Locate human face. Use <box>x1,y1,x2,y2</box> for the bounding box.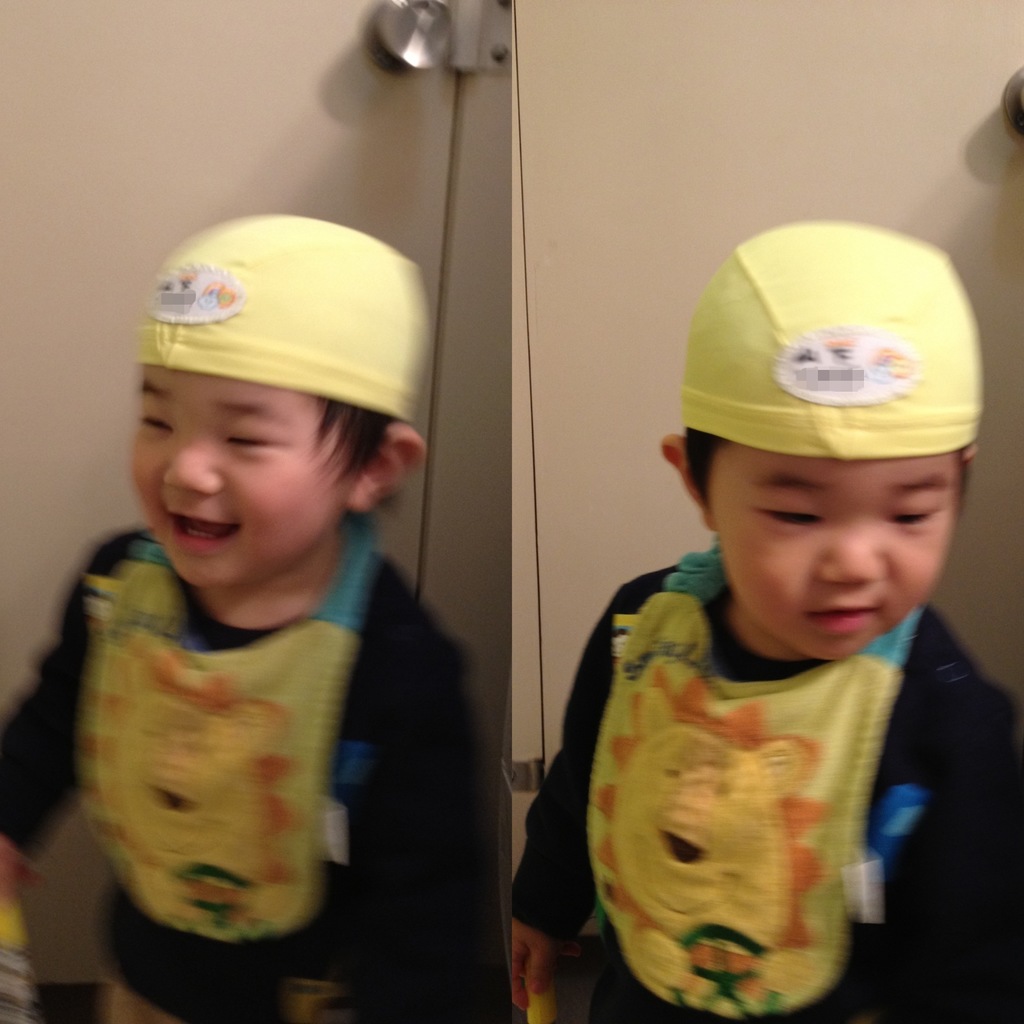
<box>711,442,961,659</box>.
